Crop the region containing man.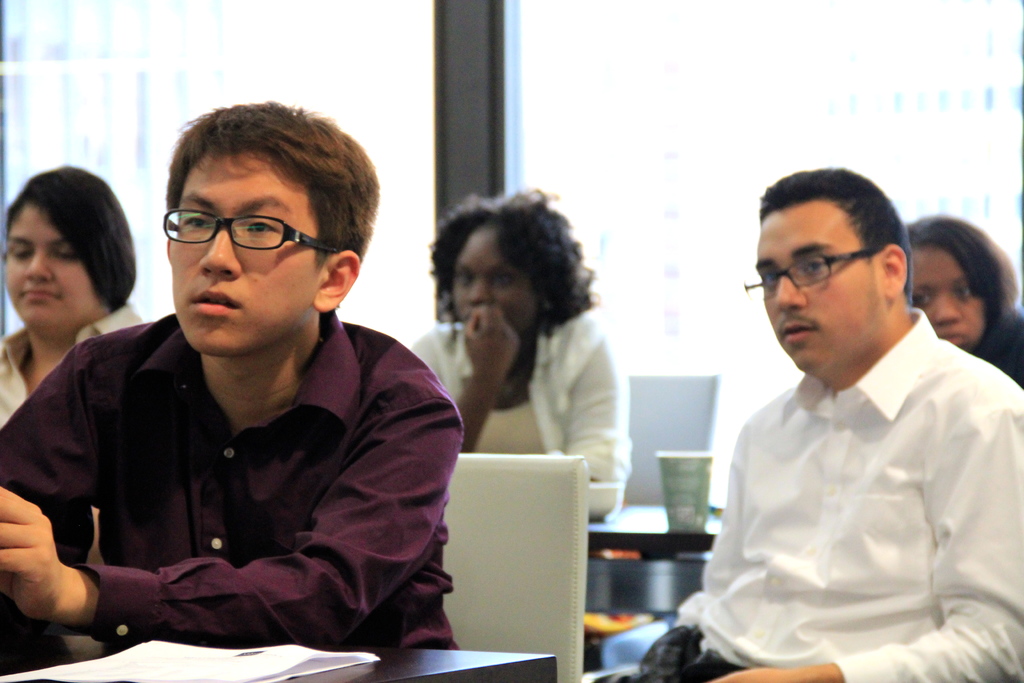
Crop region: (left=673, top=169, right=1023, bottom=676).
